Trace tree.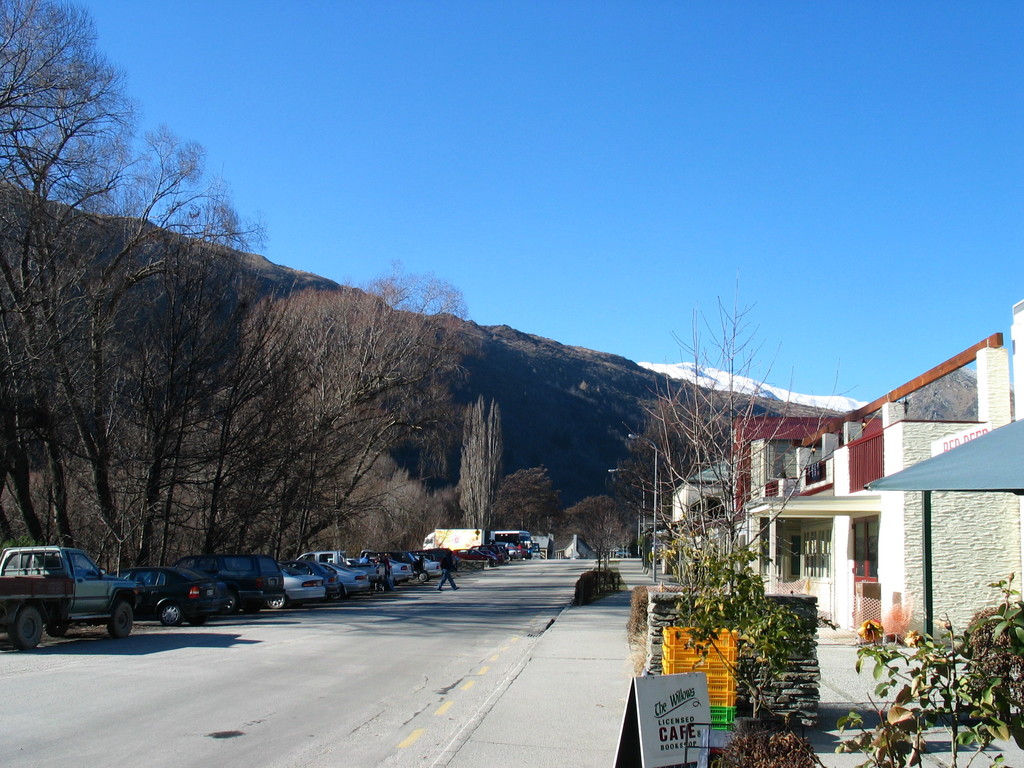
Traced to locate(604, 282, 851, 598).
